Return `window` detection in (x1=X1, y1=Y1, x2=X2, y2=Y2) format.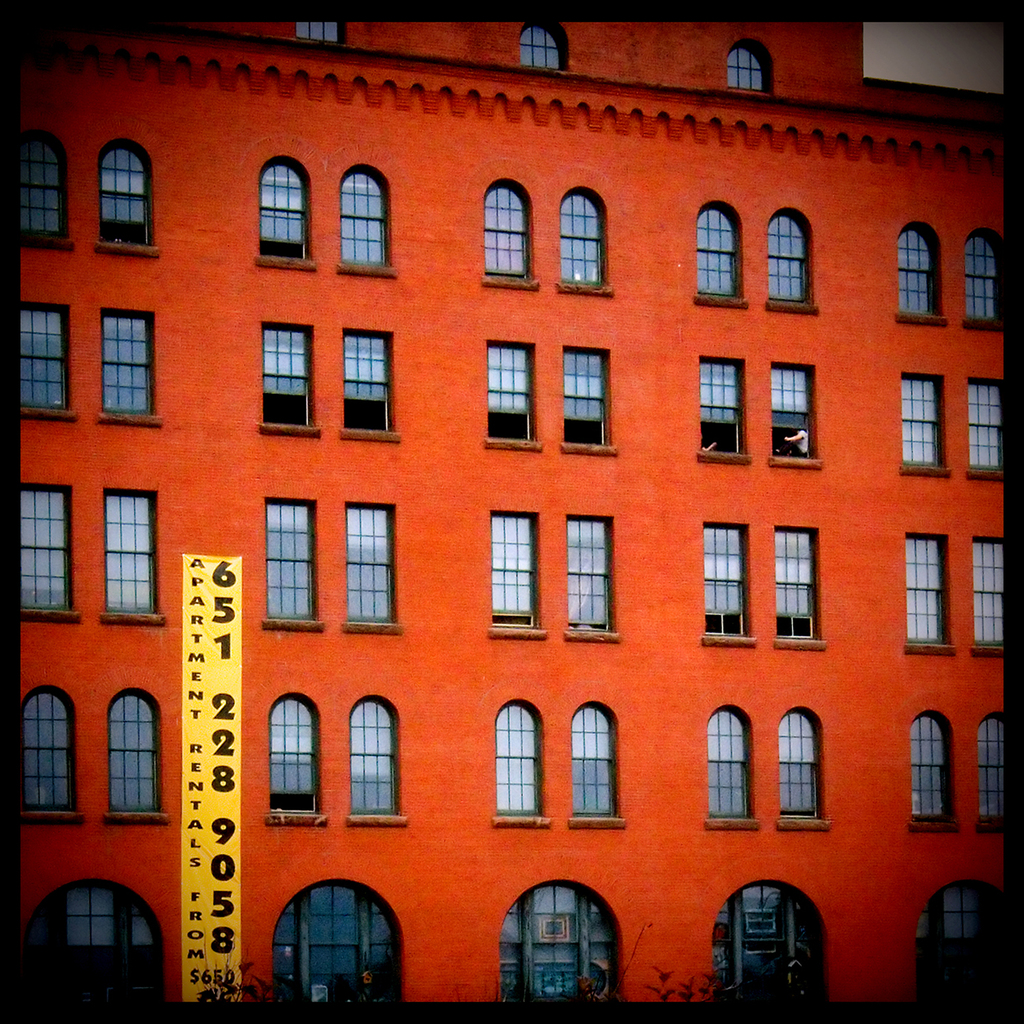
(x1=502, y1=707, x2=535, y2=817).
